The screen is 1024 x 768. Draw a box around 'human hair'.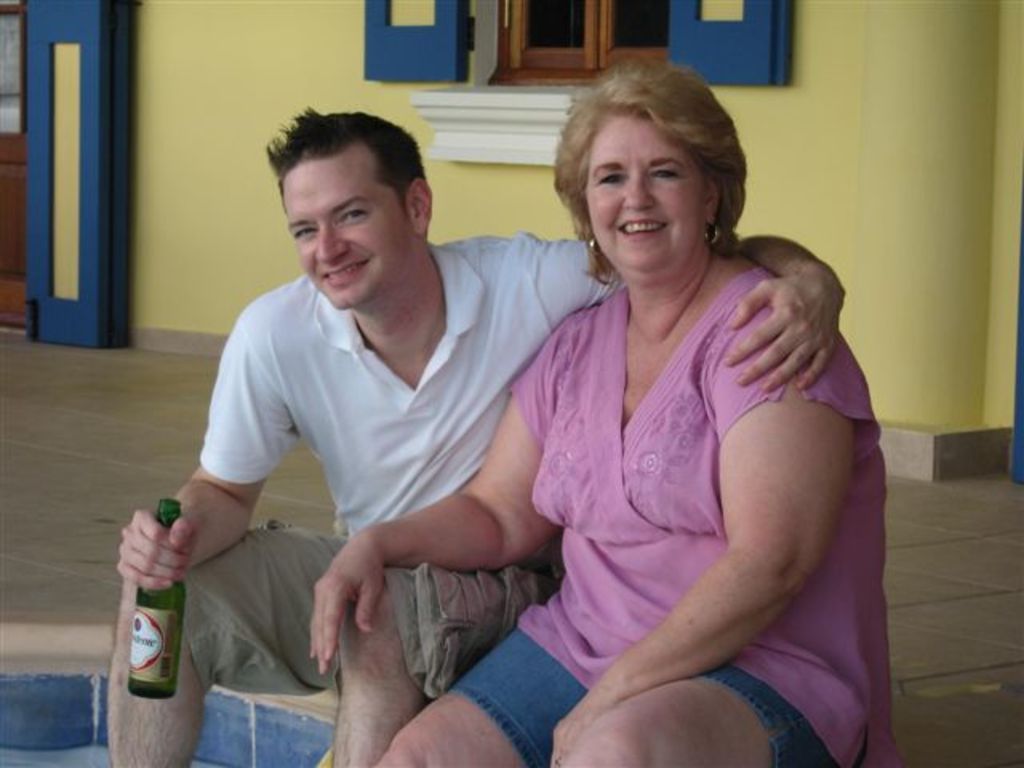
bbox(542, 43, 734, 275).
